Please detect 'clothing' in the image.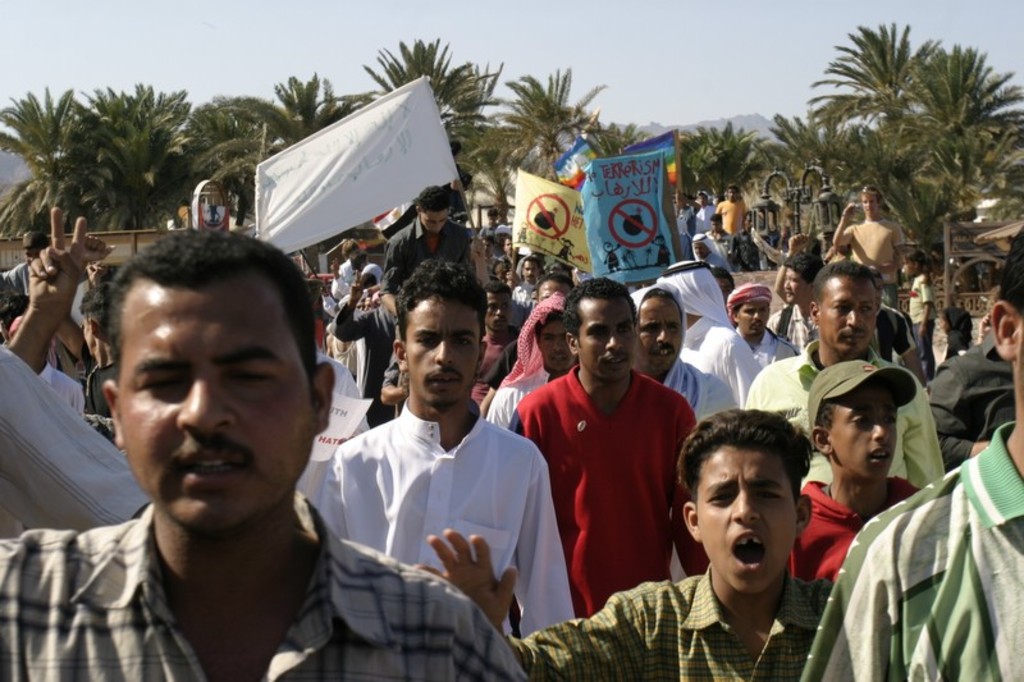
x1=512 y1=219 x2=535 y2=247.
